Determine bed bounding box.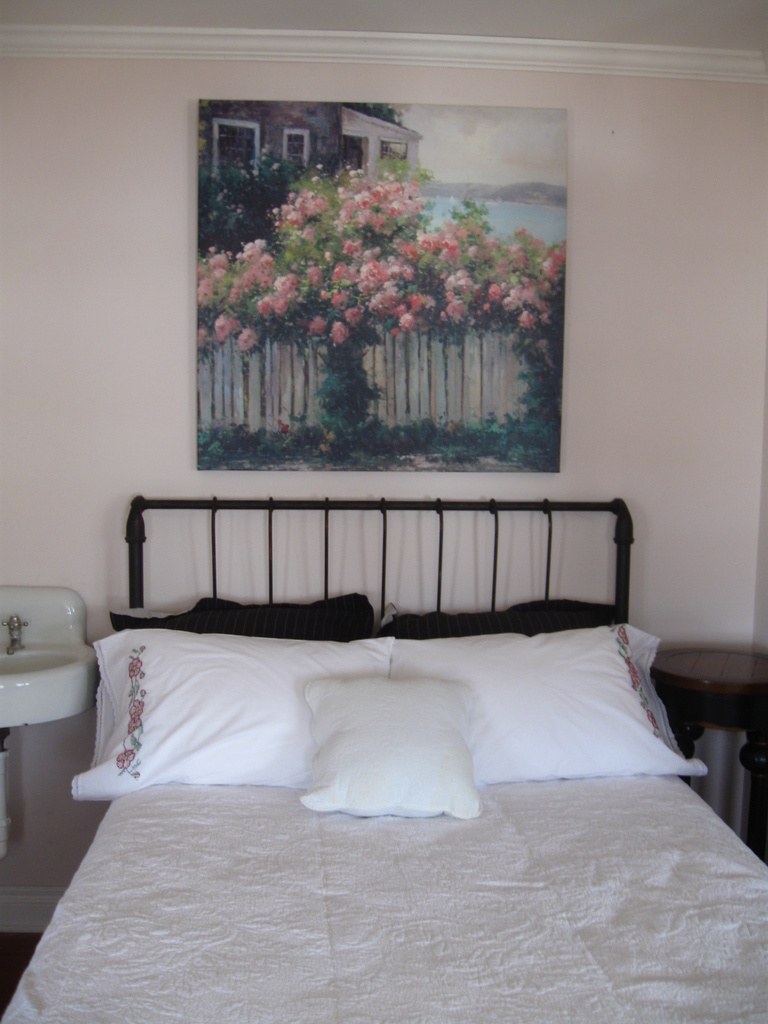
Determined: (46,445,748,1001).
